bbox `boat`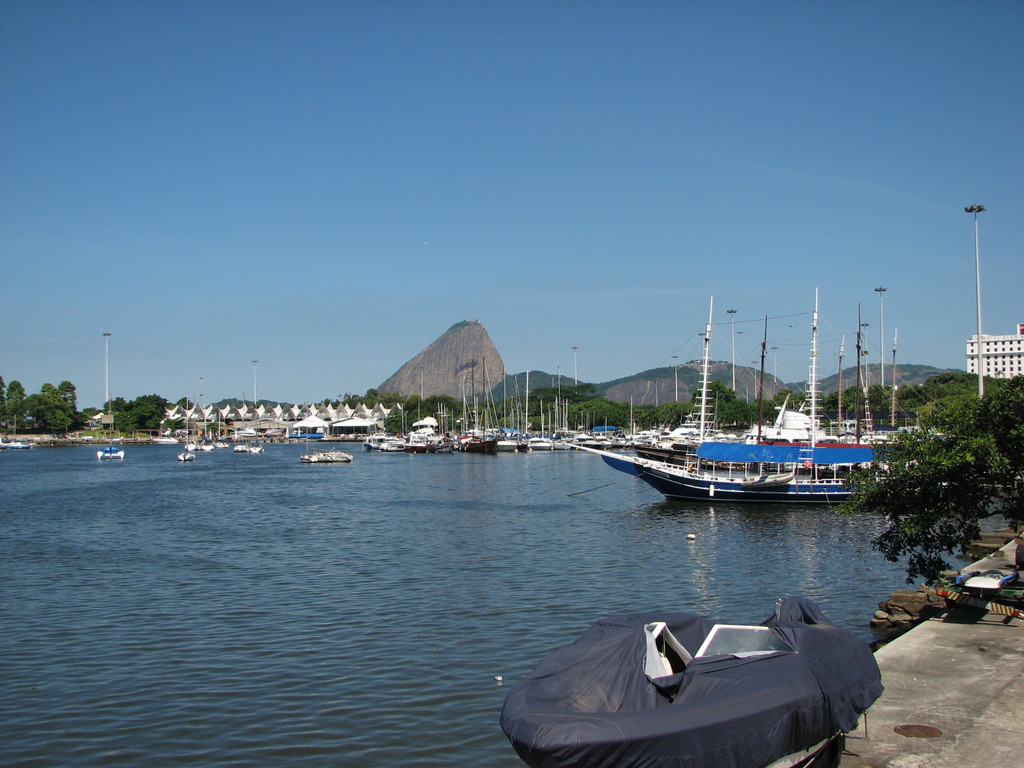
l=213, t=438, r=232, b=450
